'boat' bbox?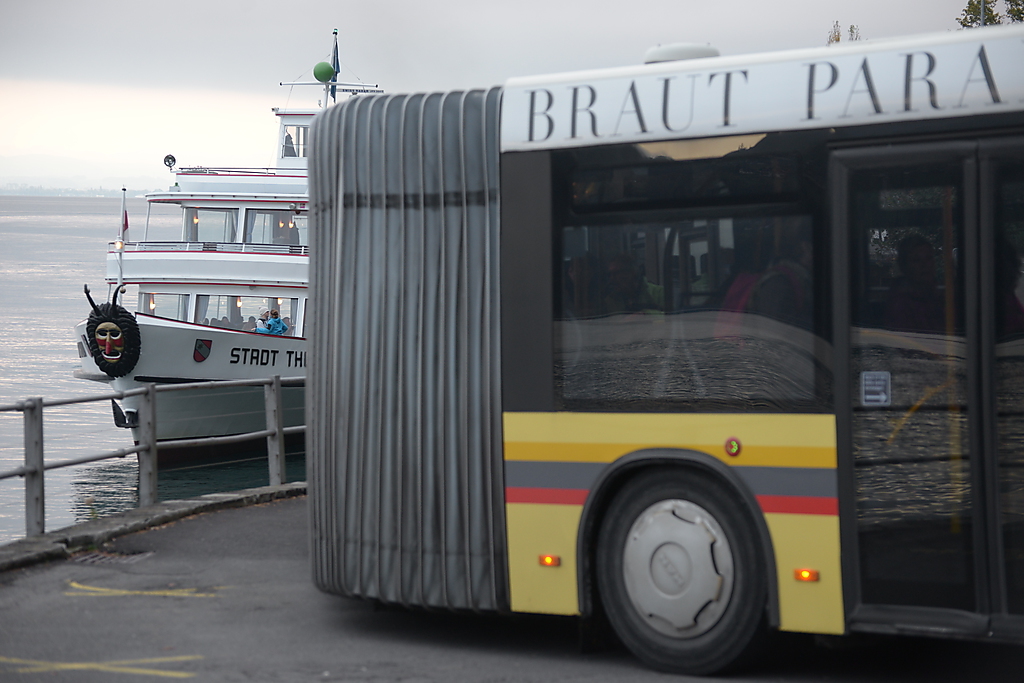
(x1=78, y1=100, x2=369, y2=517)
